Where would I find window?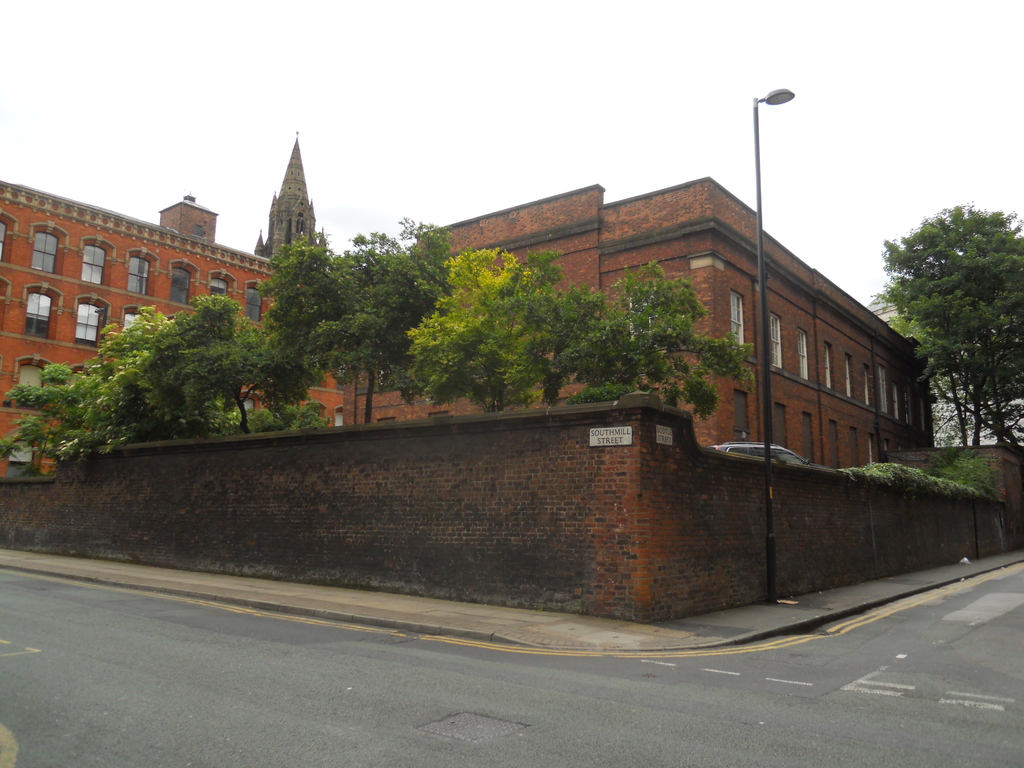
At x1=244 y1=287 x2=265 y2=322.
